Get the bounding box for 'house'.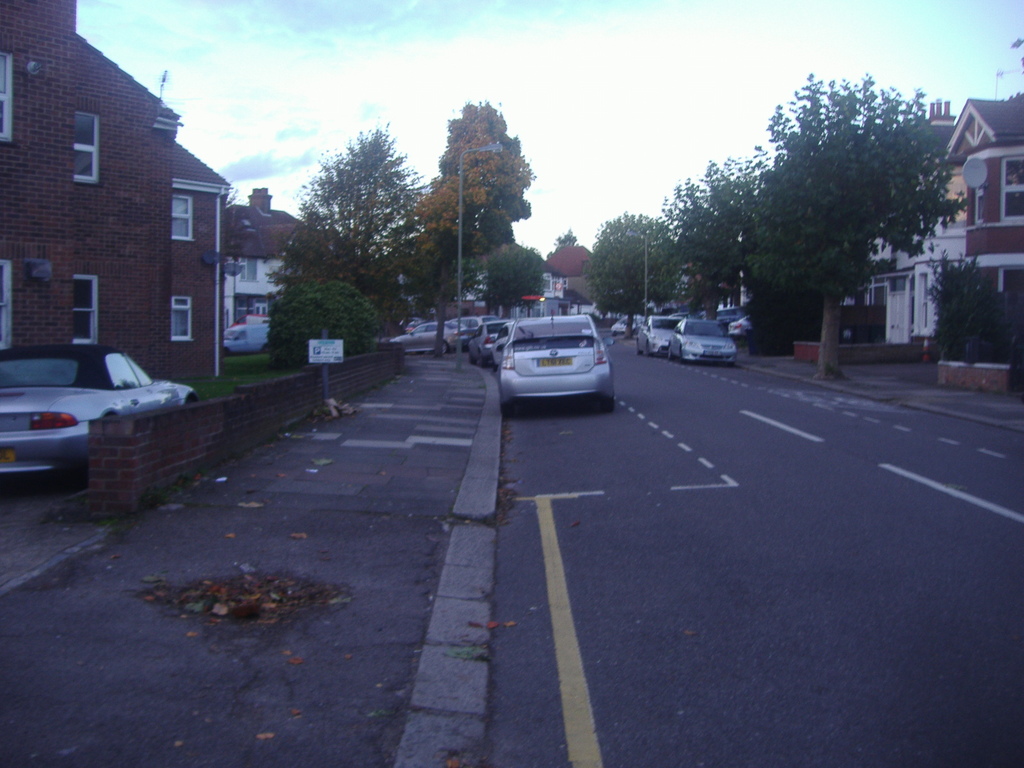
crop(546, 240, 598, 307).
